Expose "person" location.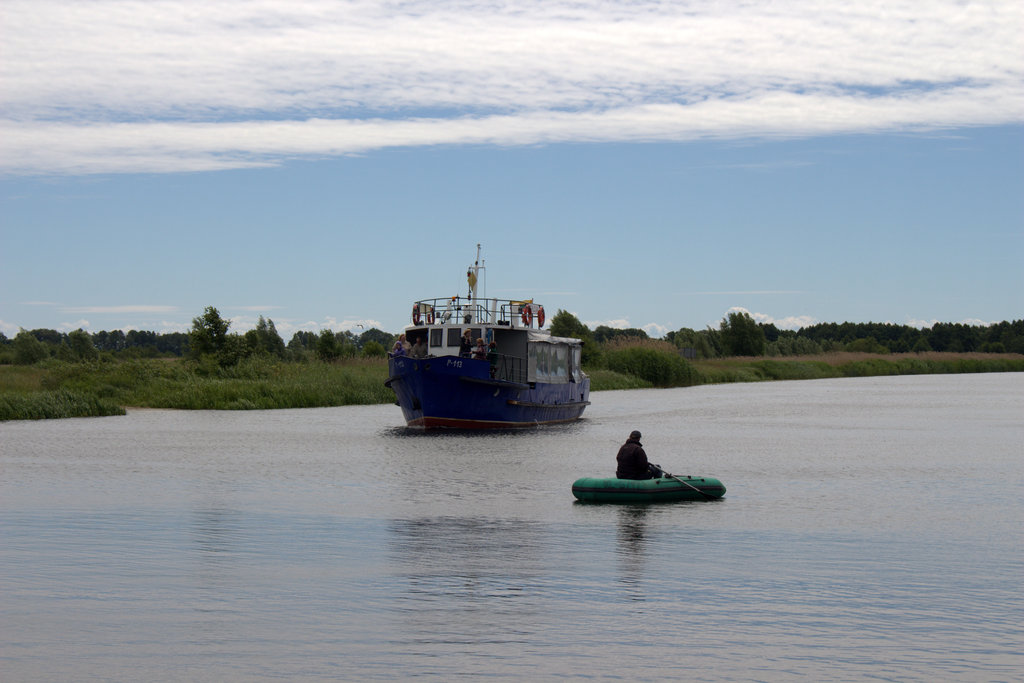
Exposed at select_region(408, 337, 429, 362).
